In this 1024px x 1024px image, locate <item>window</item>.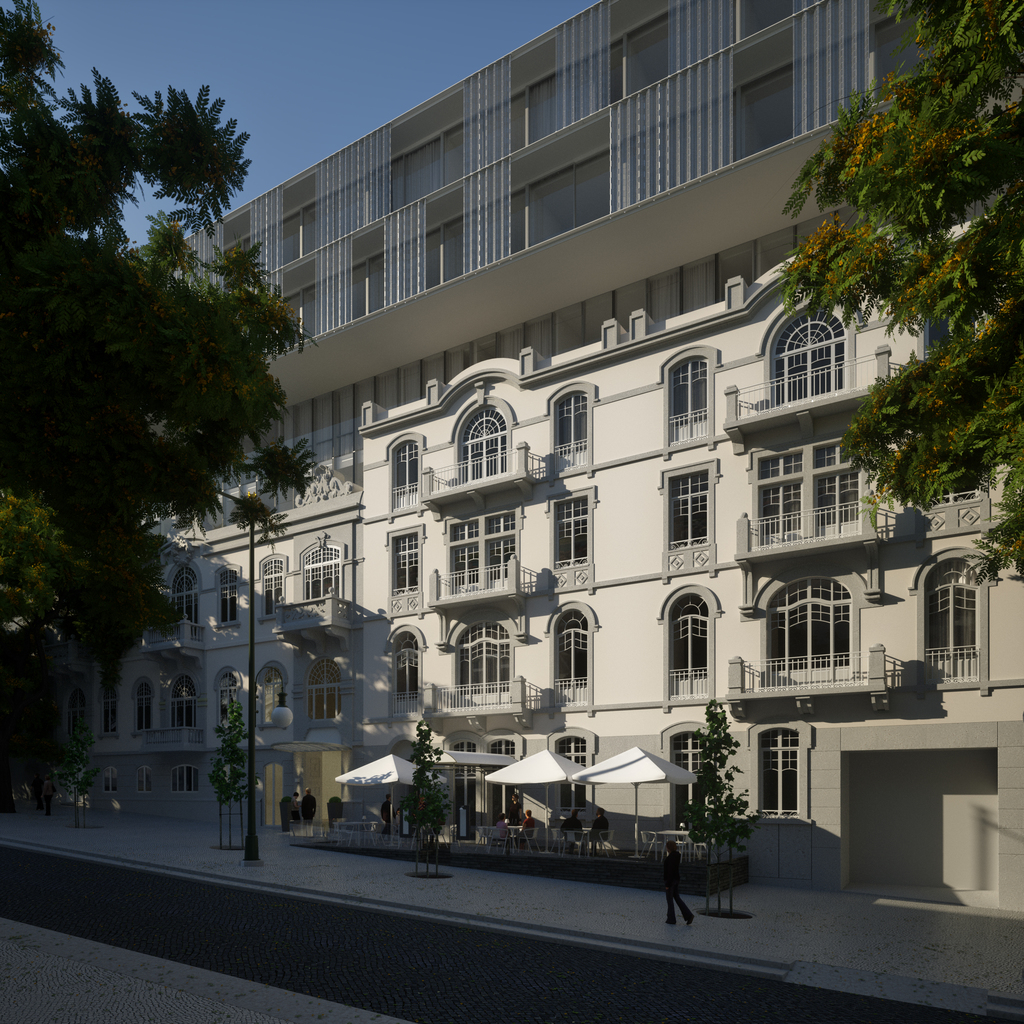
Bounding box: BBox(135, 767, 154, 790).
